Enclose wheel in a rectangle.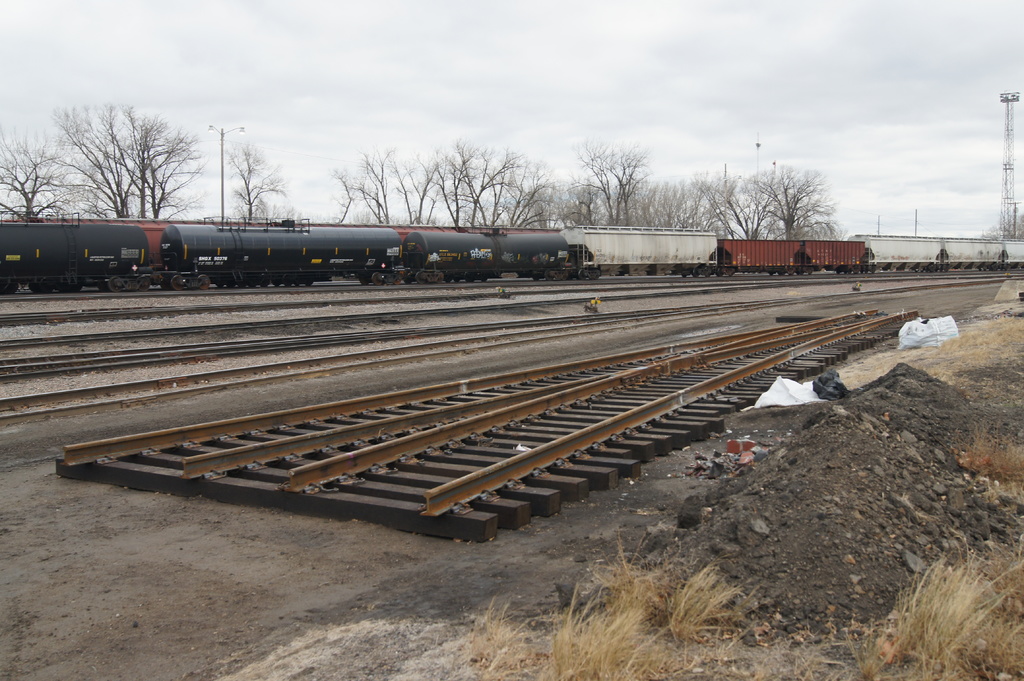
587, 271, 598, 281.
